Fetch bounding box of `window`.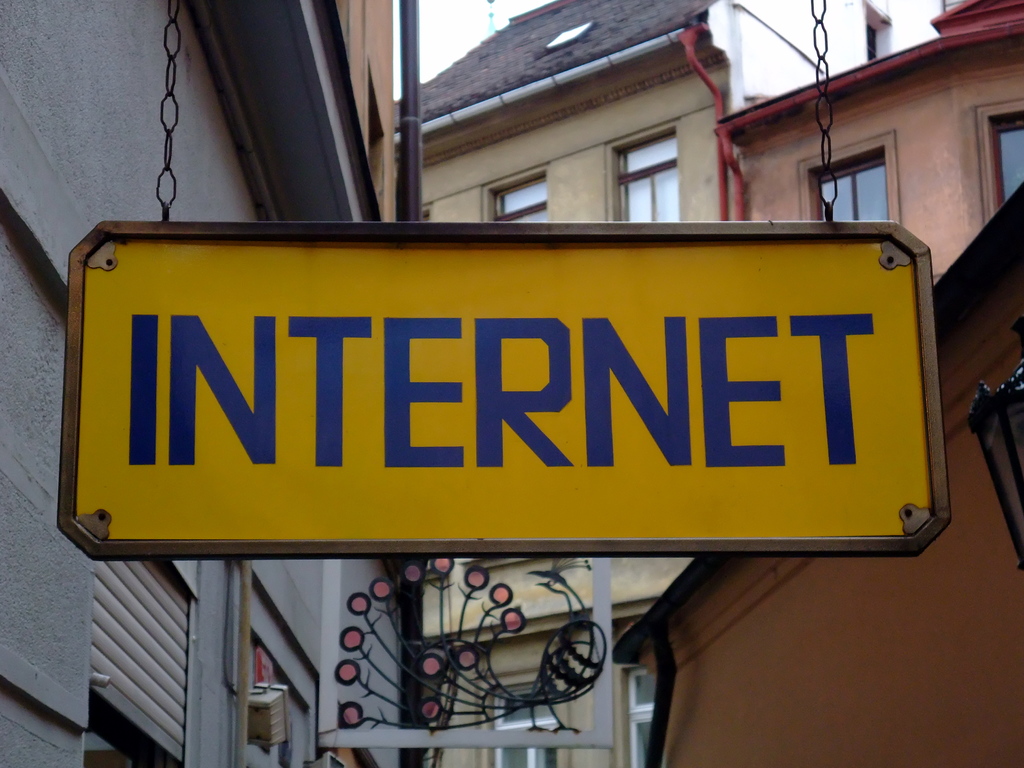
Bbox: locate(483, 163, 551, 221).
